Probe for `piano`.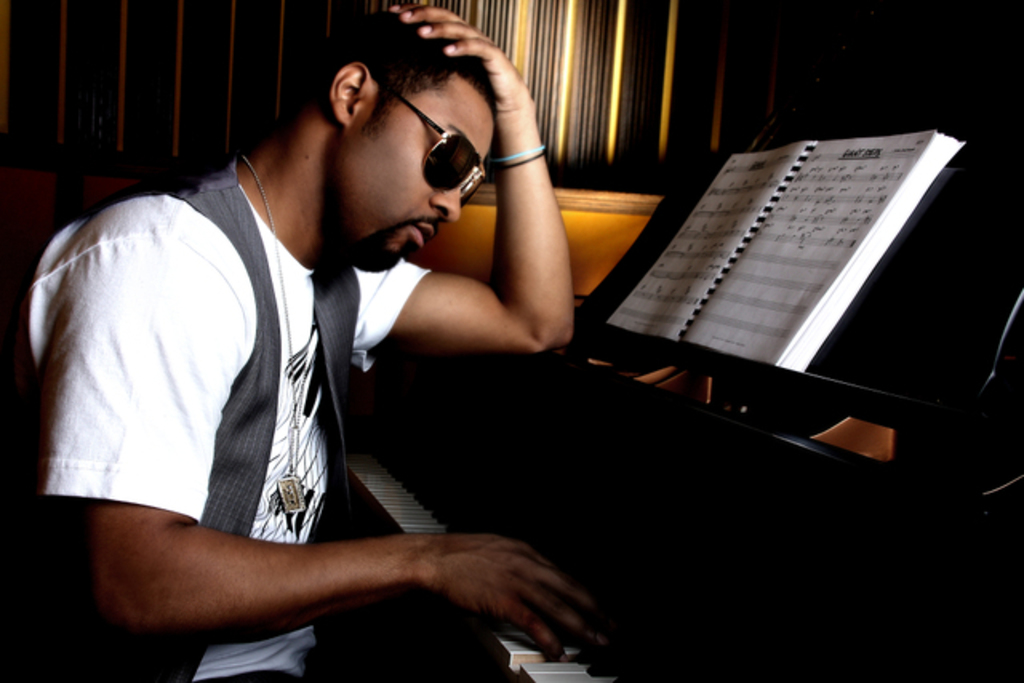
Probe result: detection(158, 93, 1022, 681).
